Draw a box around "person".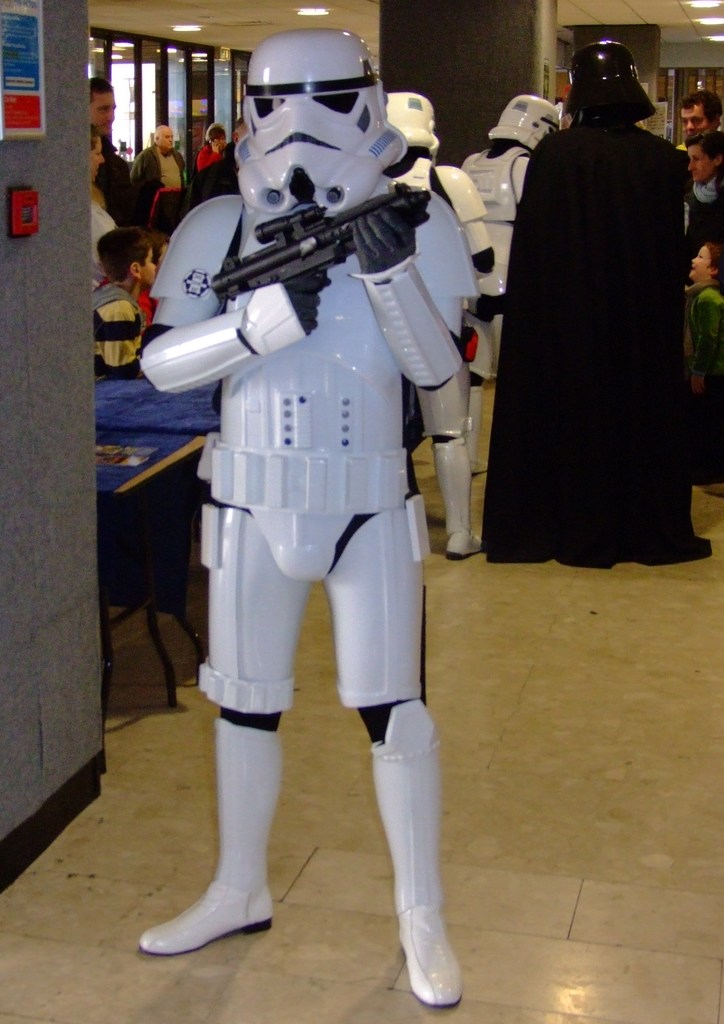
select_region(146, 40, 482, 1012).
